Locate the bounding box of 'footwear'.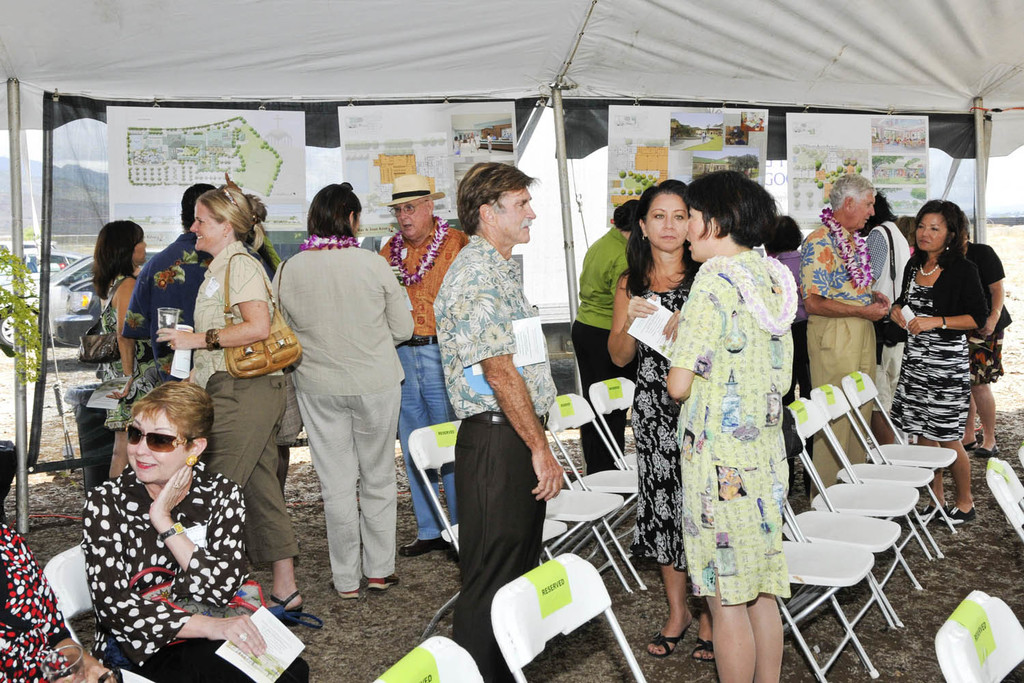
Bounding box: <box>339,589,362,599</box>.
